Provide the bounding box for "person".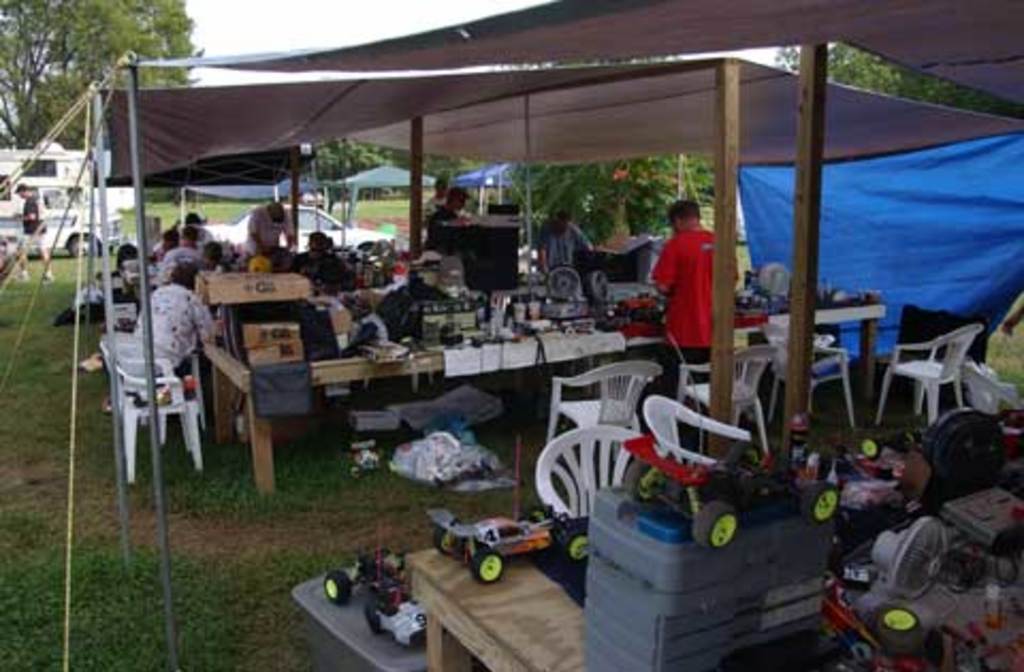
BBox(346, 301, 403, 390).
